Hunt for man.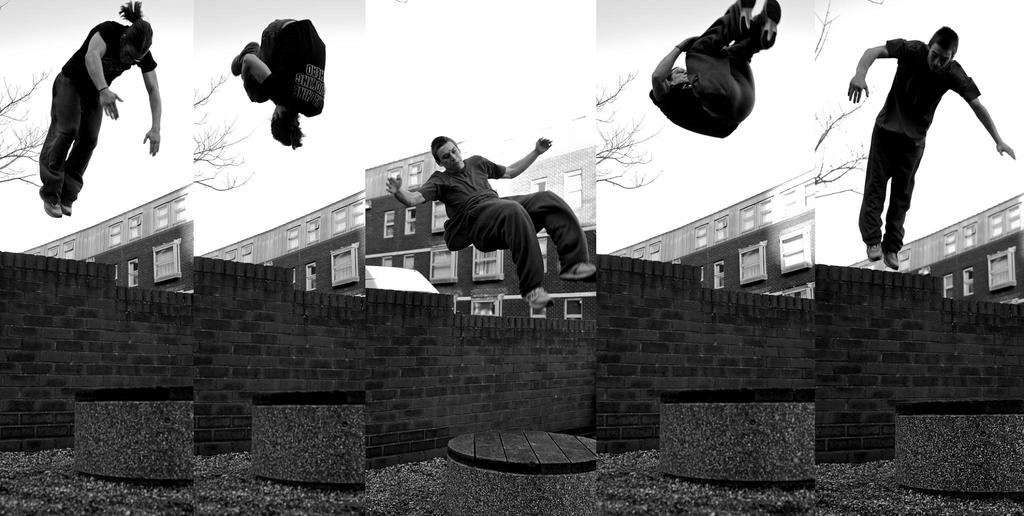
Hunted down at rect(231, 15, 326, 147).
